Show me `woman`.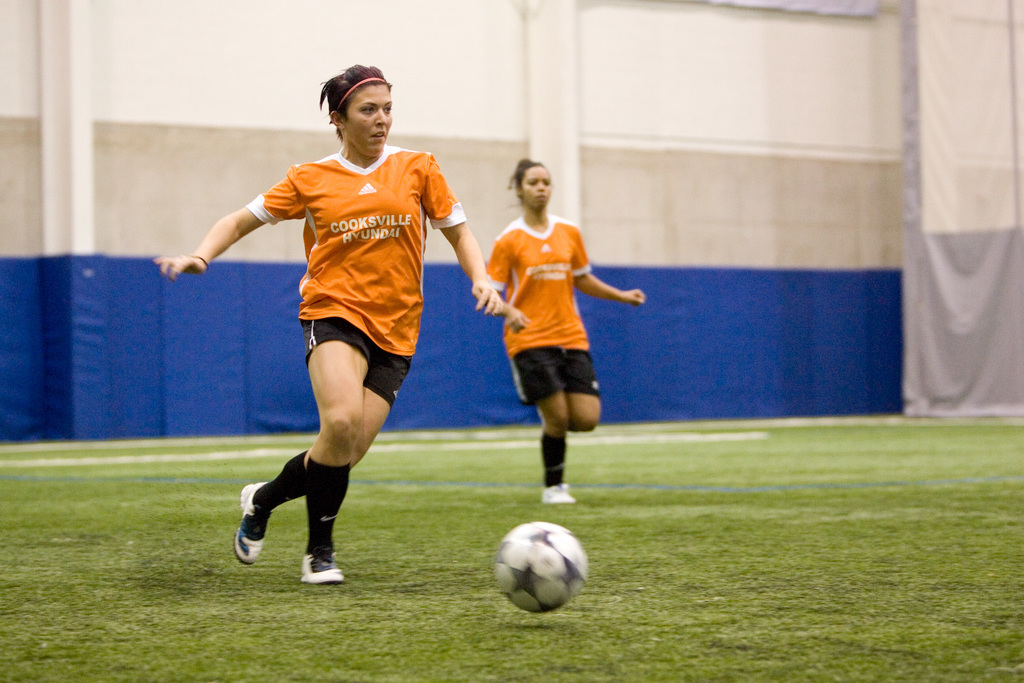
`woman` is here: bbox=[203, 84, 466, 594].
